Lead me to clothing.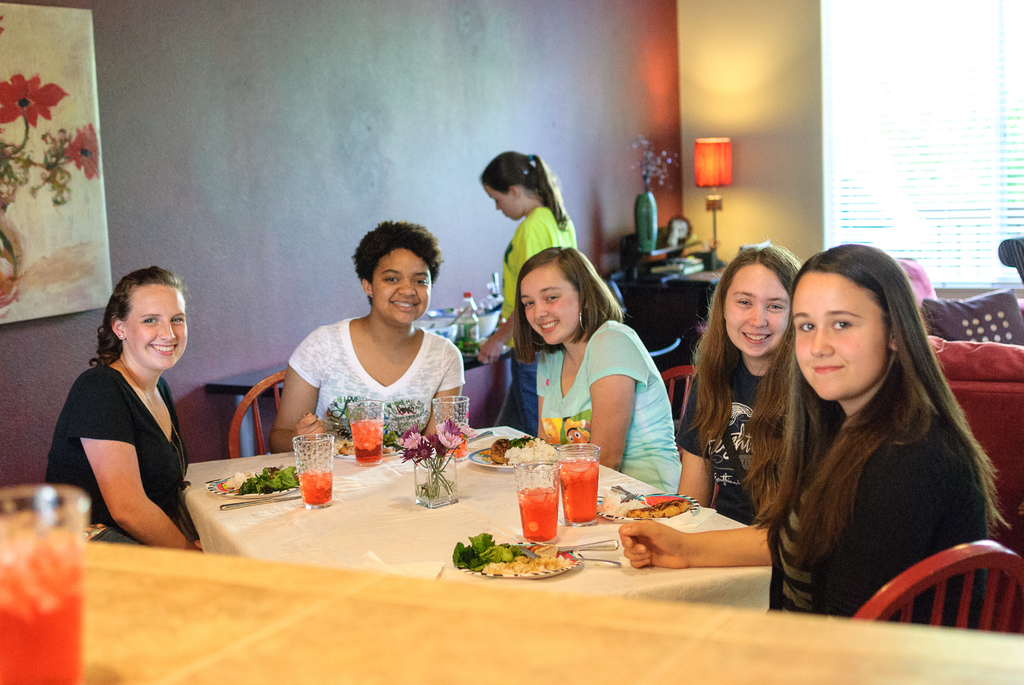
Lead to Rect(748, 300, 1006, 640).
